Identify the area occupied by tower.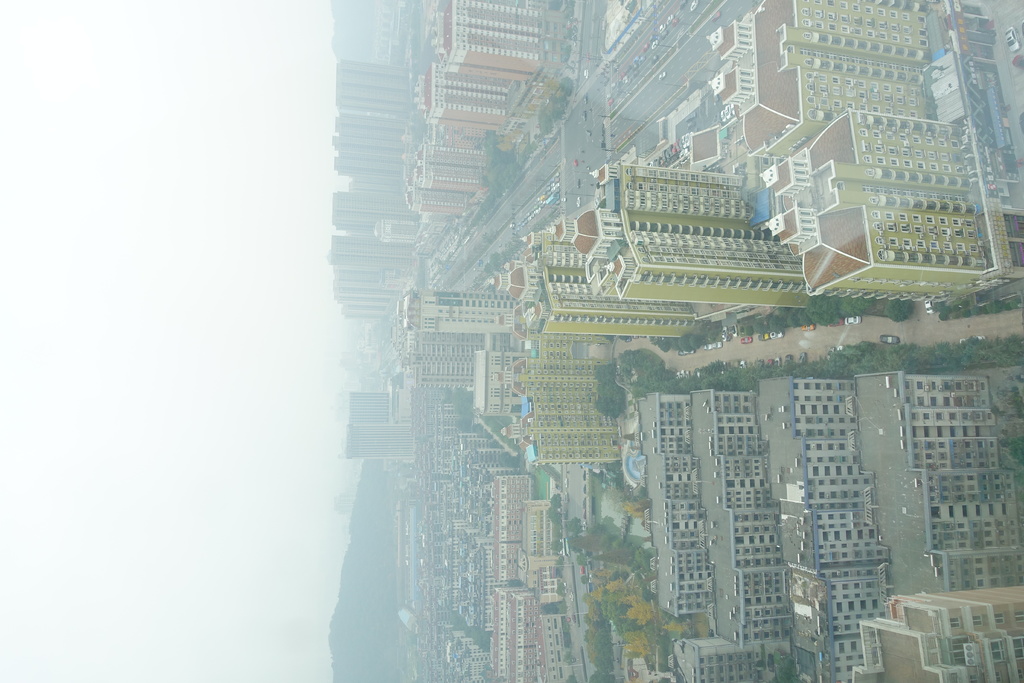
Area: 482:232:696:339.
